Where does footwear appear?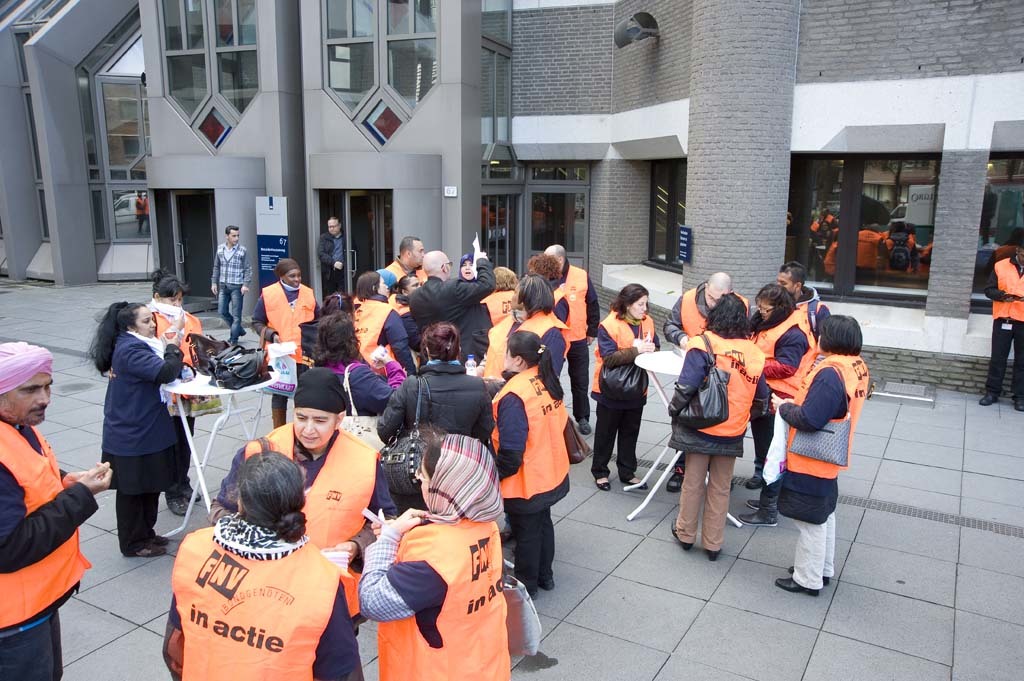
Appears at [626,473,658,485].
